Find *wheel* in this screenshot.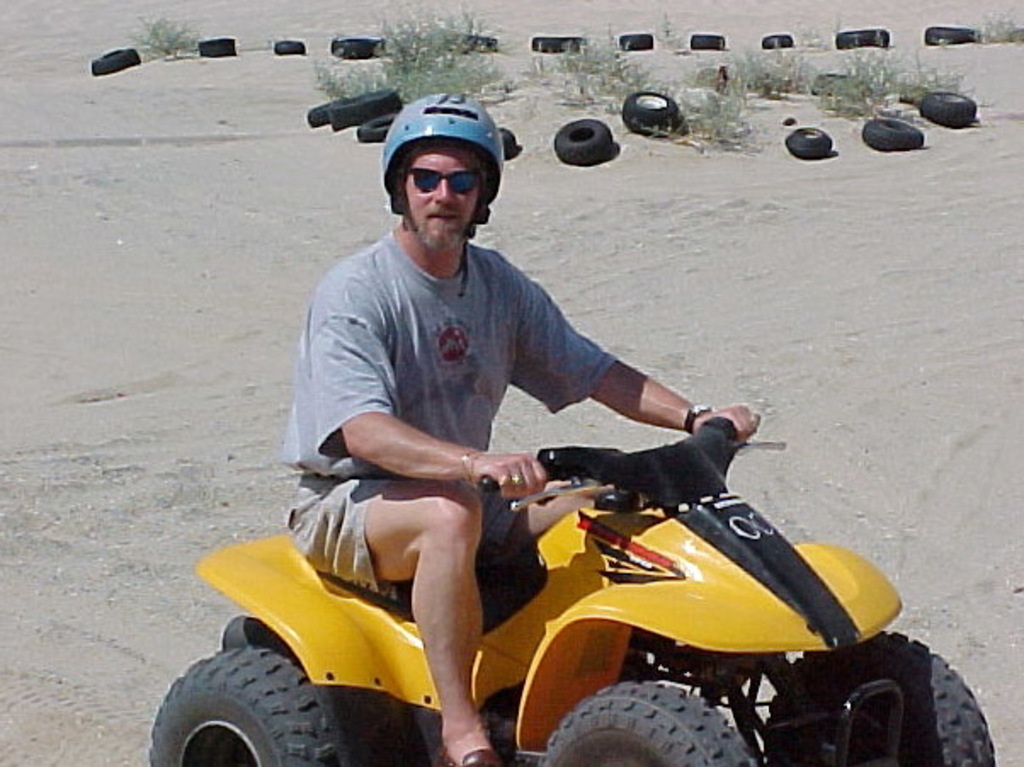
The bounding box for *wheel* is (left=925, top=27, right=983, bottom=48).
